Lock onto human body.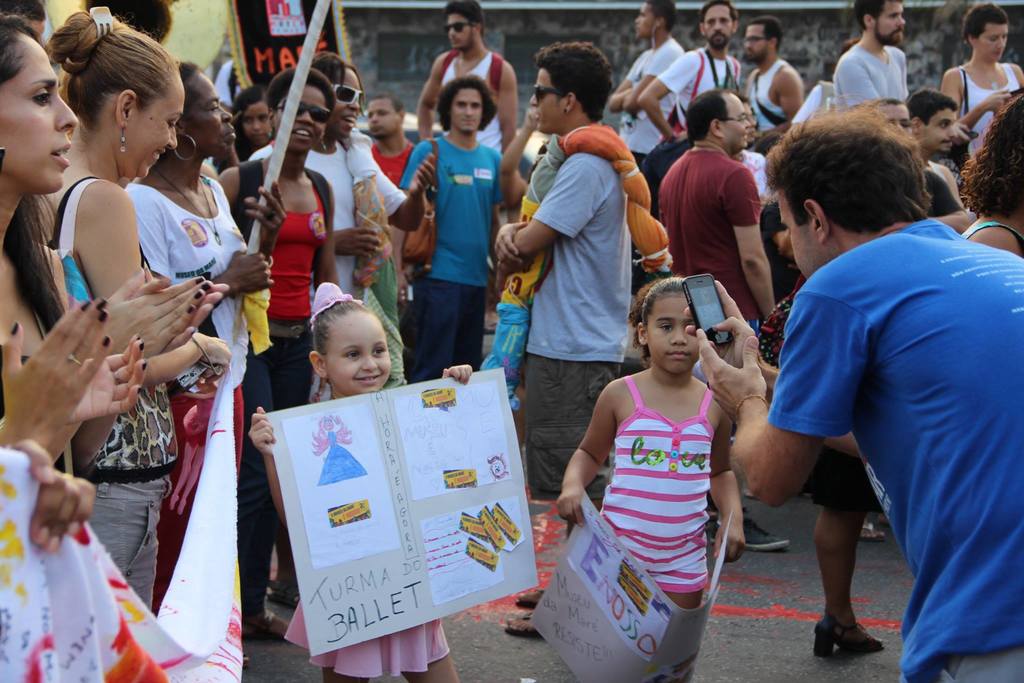
Locked: locate(833, 0, 909, 114).
